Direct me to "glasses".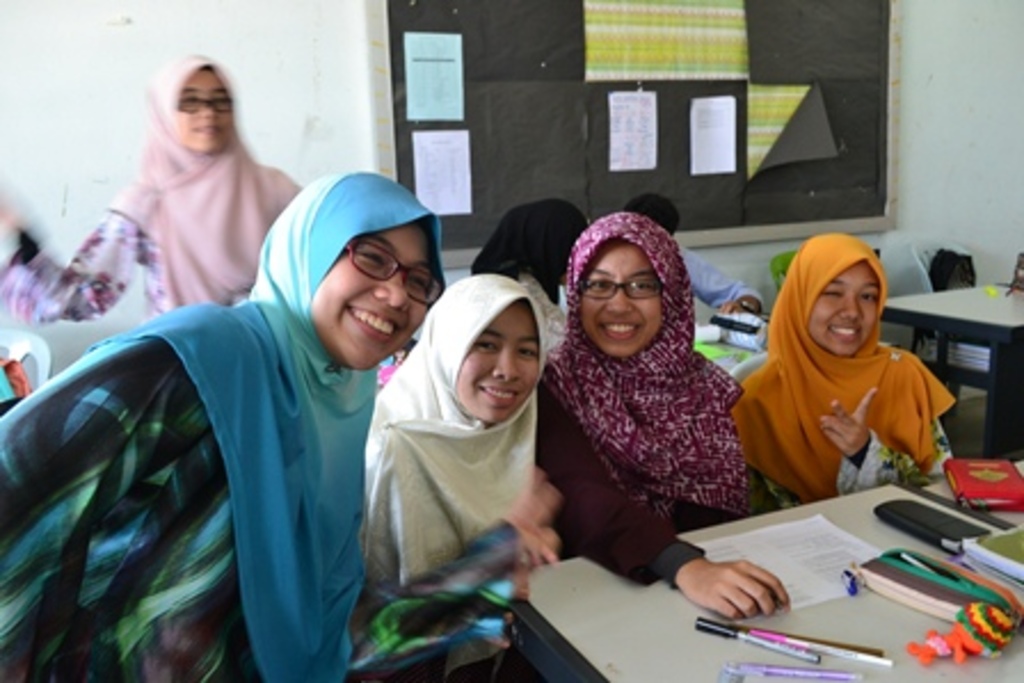
Direction: [left=574, top=274, right=665, bottom=295].
